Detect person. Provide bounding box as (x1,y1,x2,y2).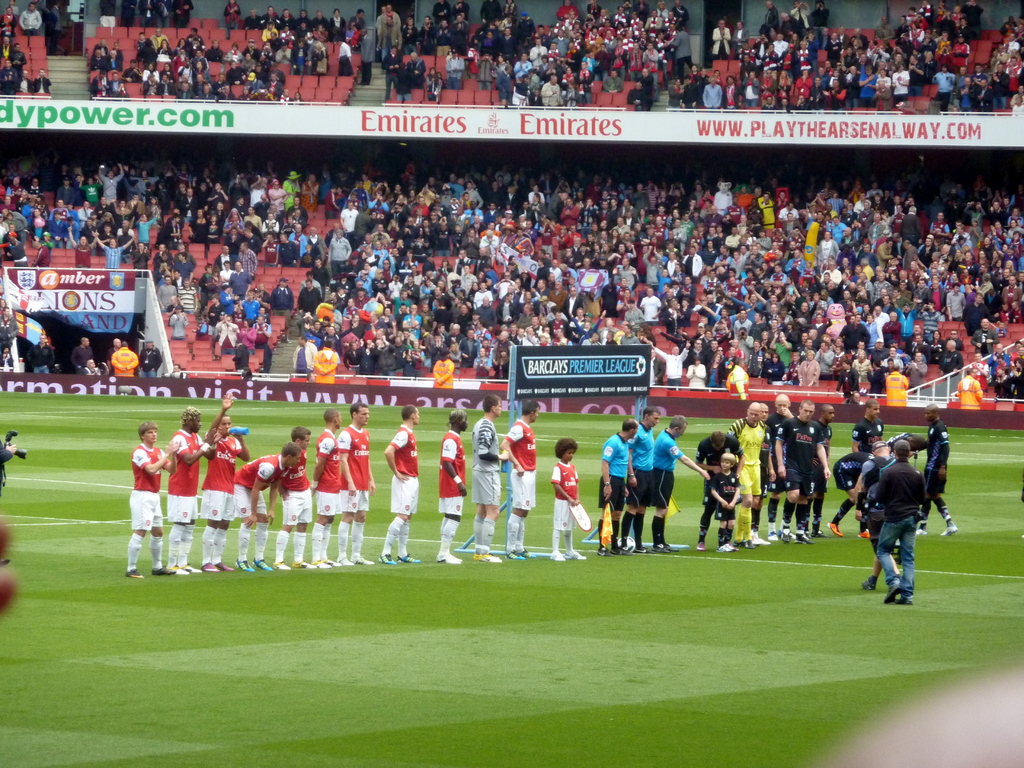
(275,422,321,574).
